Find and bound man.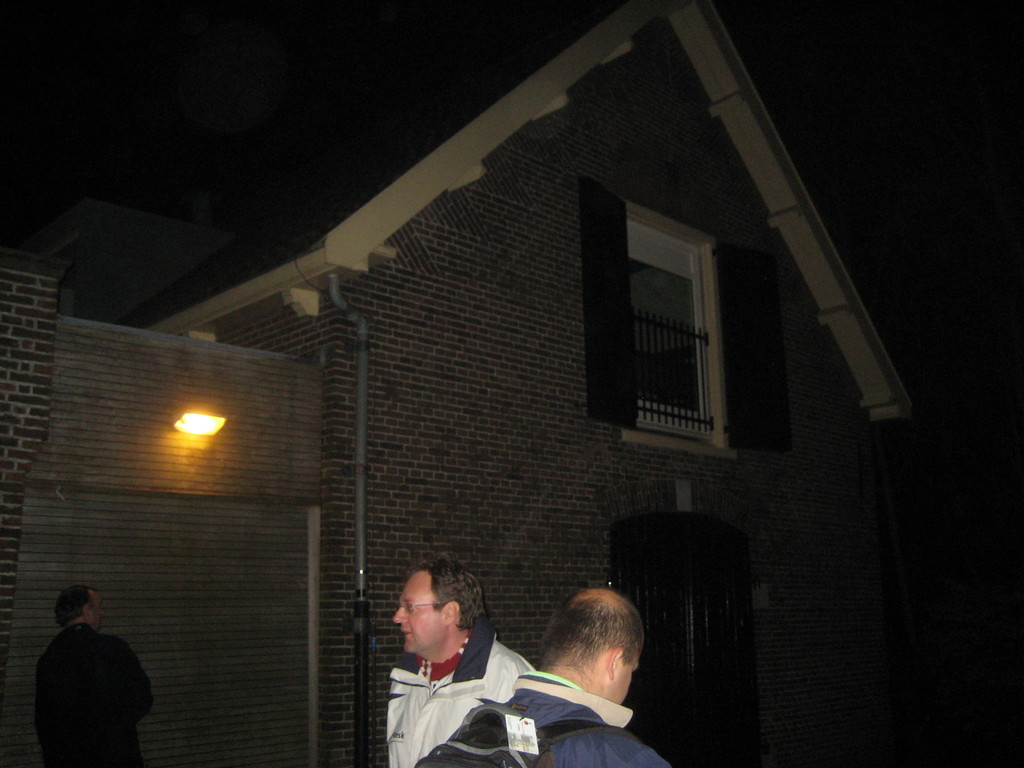
Bound: [x1=28, y1=582, x2=161, y2=767].
